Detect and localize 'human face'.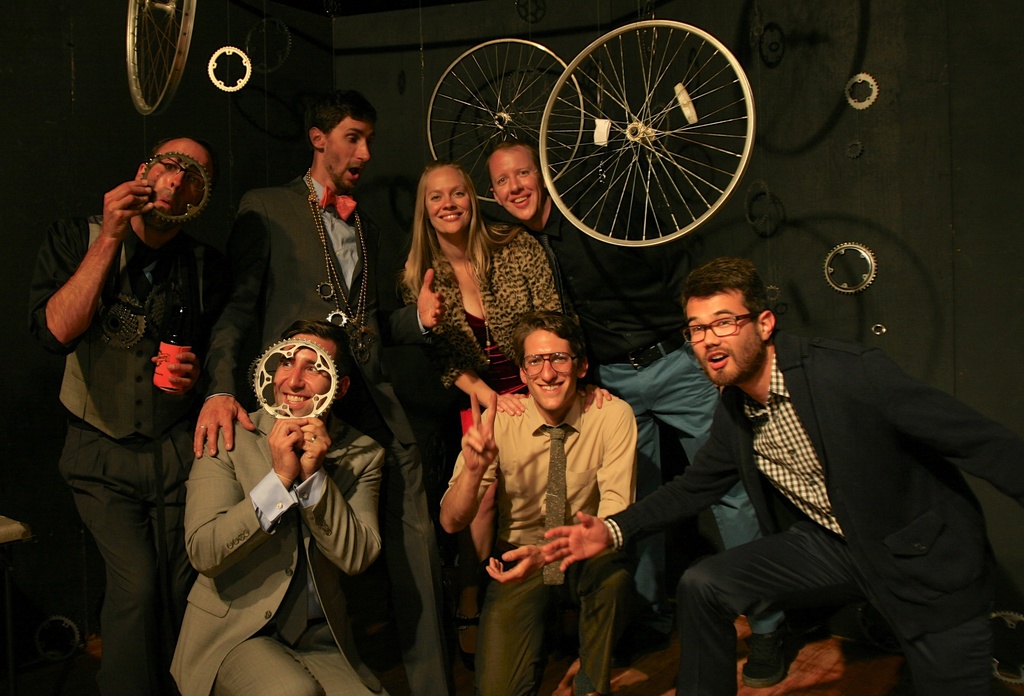
Localized at x1=427 y1=166 x2=474 y2=238.
